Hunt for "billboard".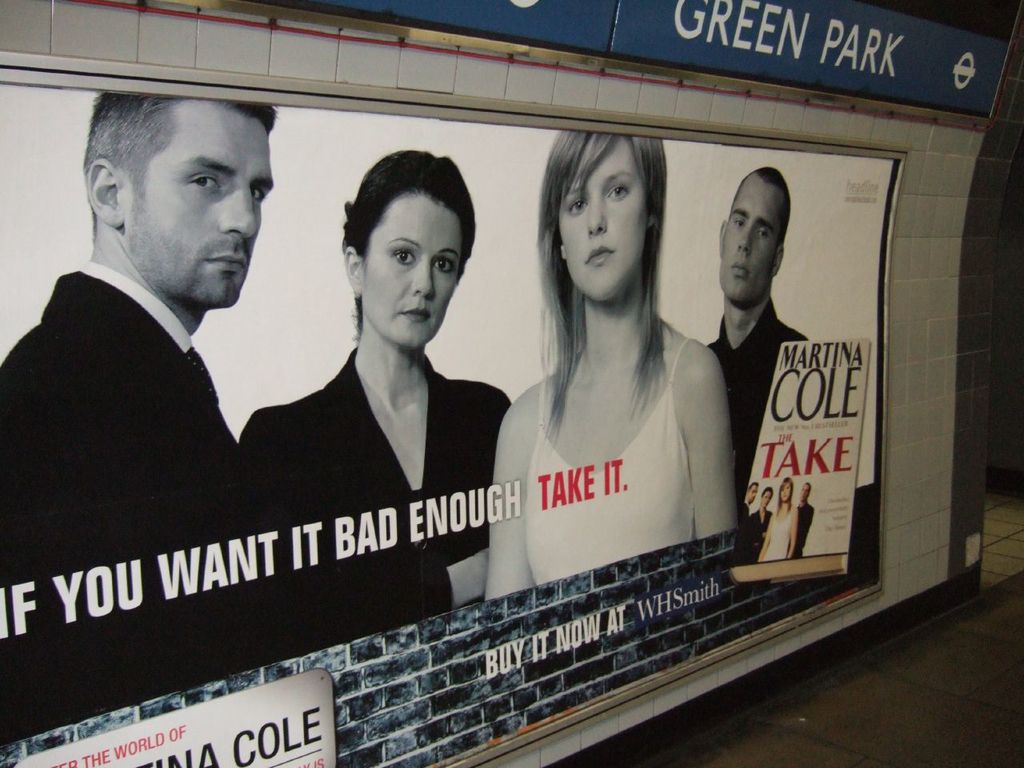
Hunted down at x1=0, y1=146, x2=882, y2=767.
